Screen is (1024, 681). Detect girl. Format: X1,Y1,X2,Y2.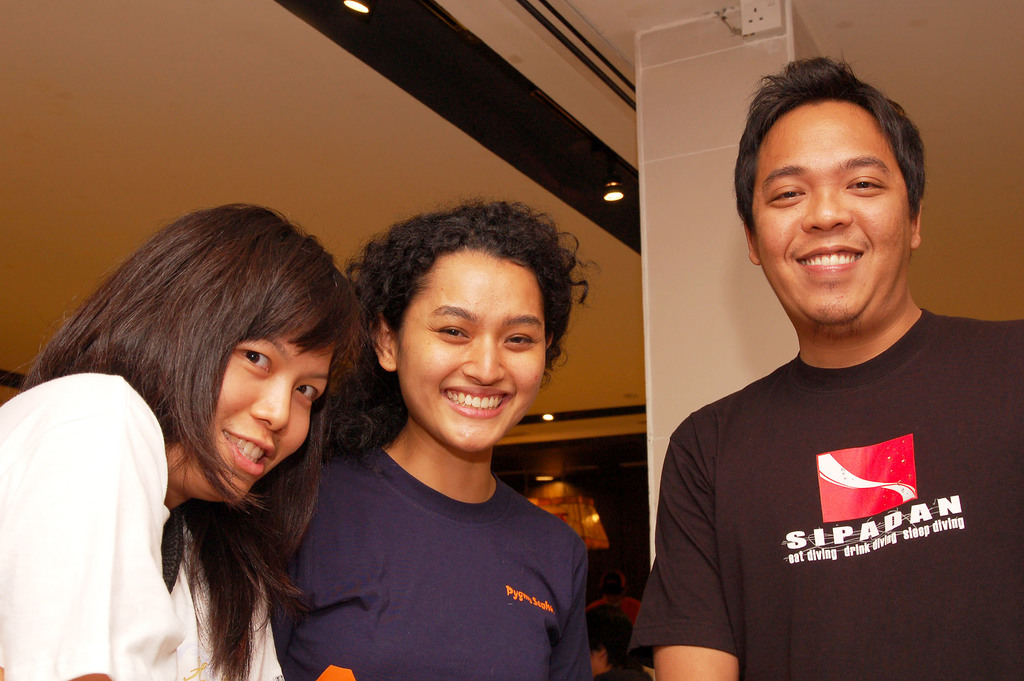
0,199,364,680.
